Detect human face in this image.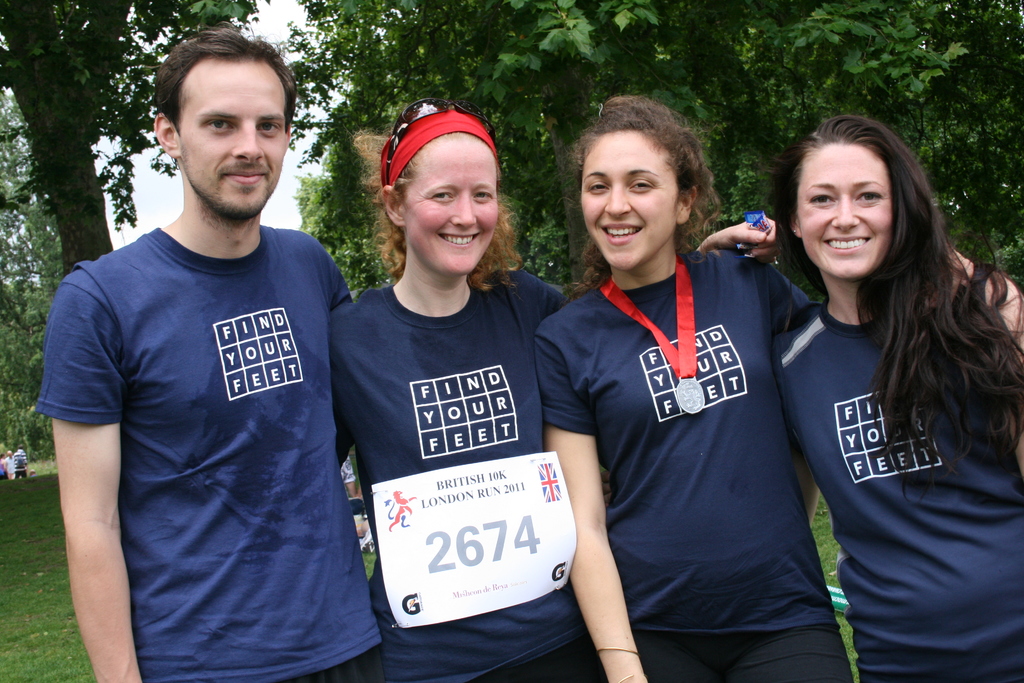
Detection: region(402, 136, 497, 277).
